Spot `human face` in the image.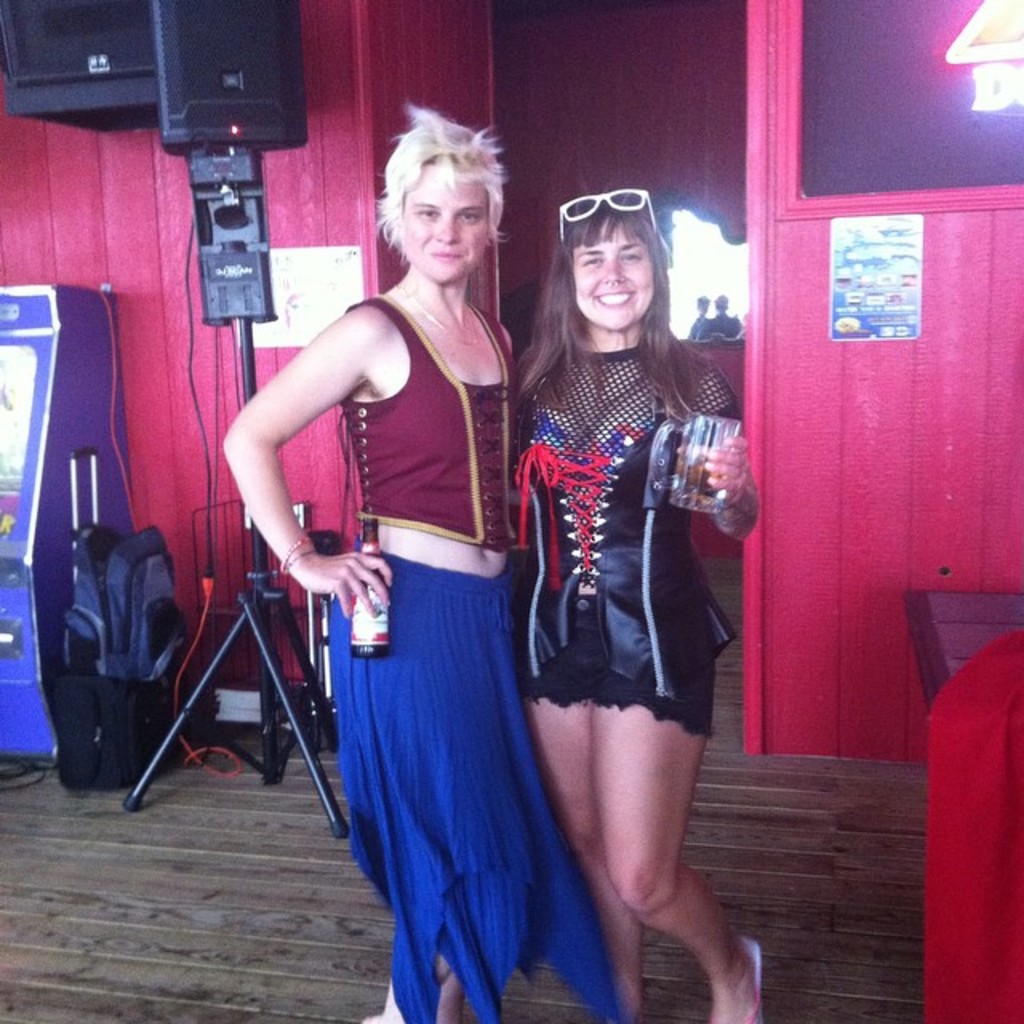
`human face` found at bbox=(571, 221, 651, 325).
